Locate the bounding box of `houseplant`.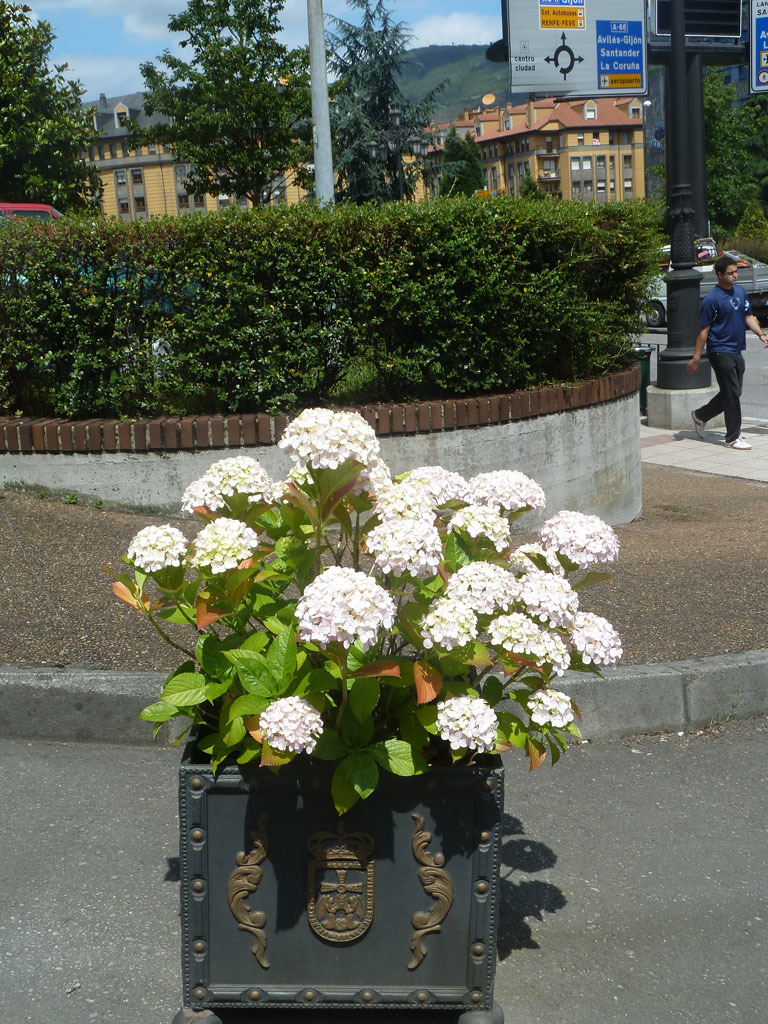
Bounding box: box=[98, 415, 630, 1023].
